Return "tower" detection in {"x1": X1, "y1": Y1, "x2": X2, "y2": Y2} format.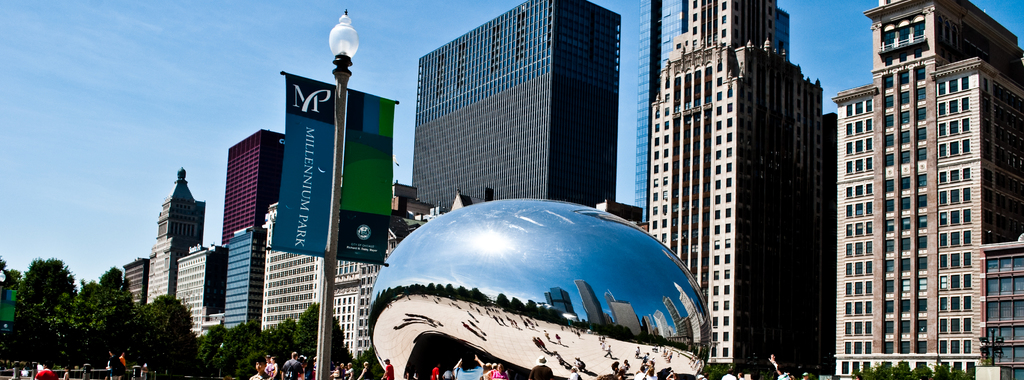
{"x1": 821, "y1": 16, "x2": 1012, "y2": 368}.
